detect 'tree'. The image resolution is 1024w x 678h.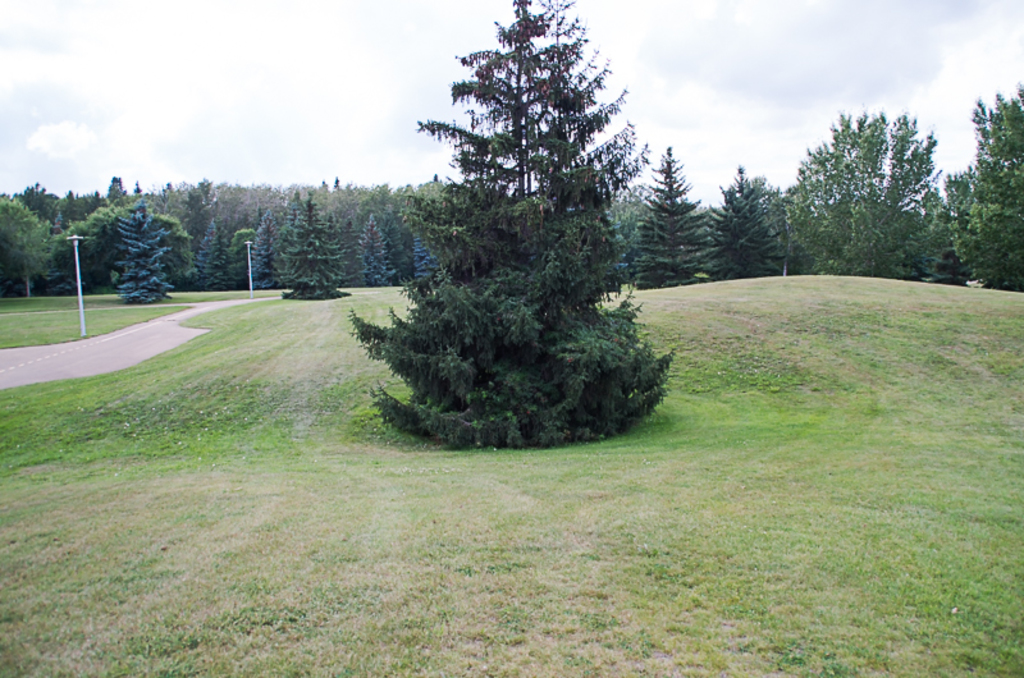
[left=707, top=161, right=795, bottom=285].
